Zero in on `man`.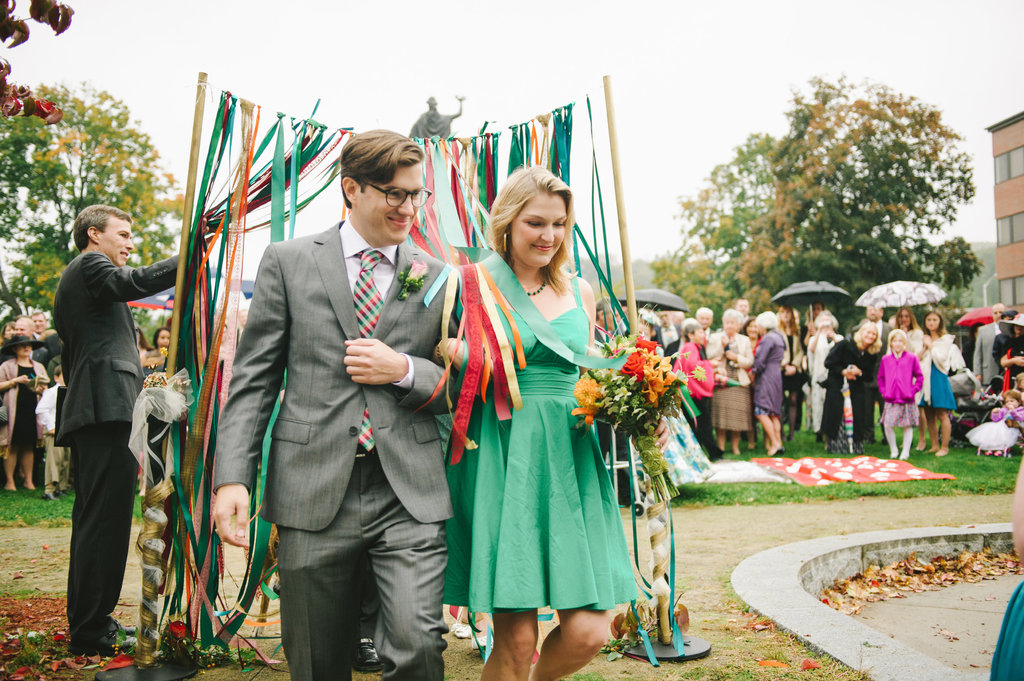
Zeroed in: Rect(976, 301, 1010, 392).
